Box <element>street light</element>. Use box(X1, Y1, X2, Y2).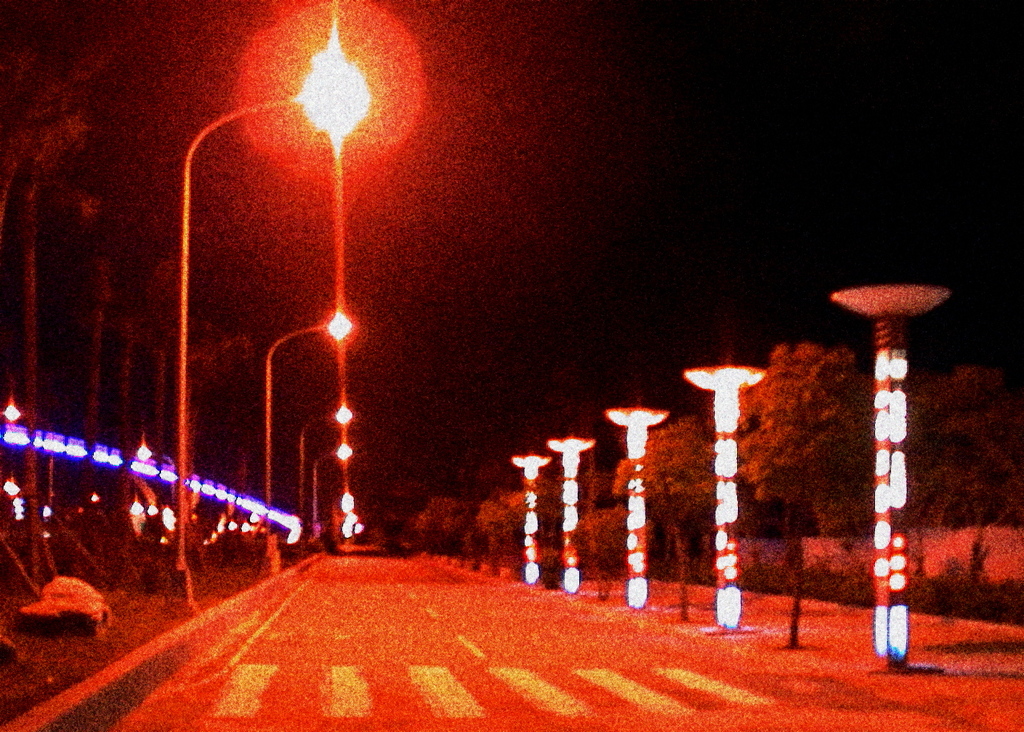
box(152, 51, 413, 596).
